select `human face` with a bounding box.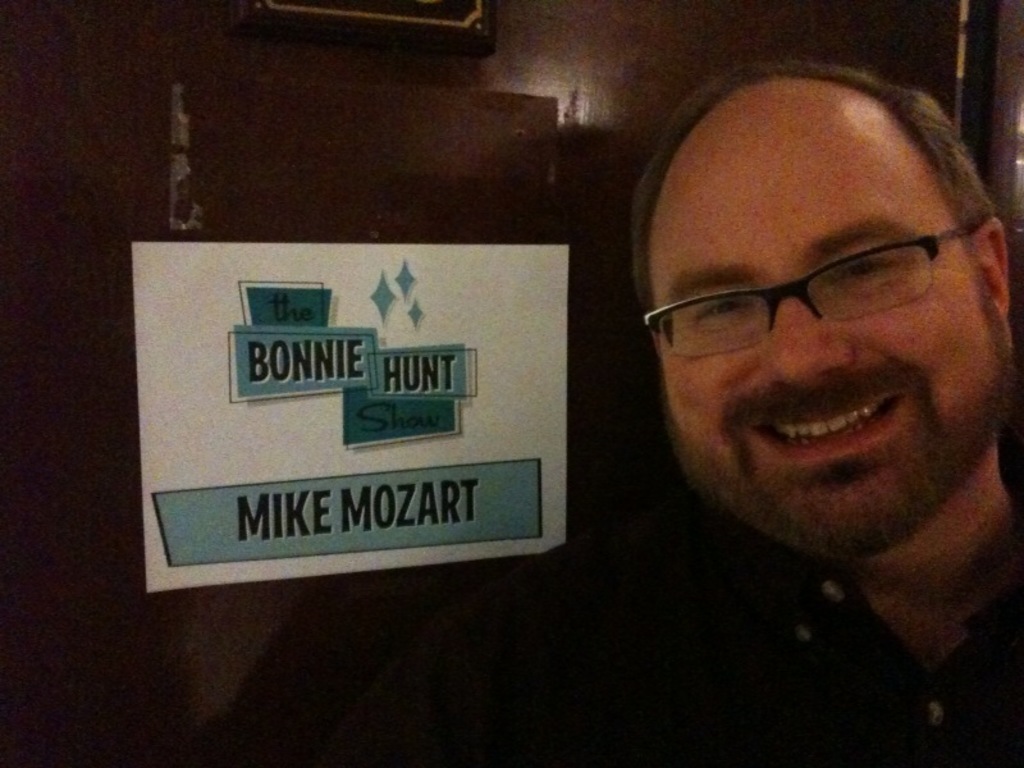
(left=648, top=104, right=1002, bottom=543).
